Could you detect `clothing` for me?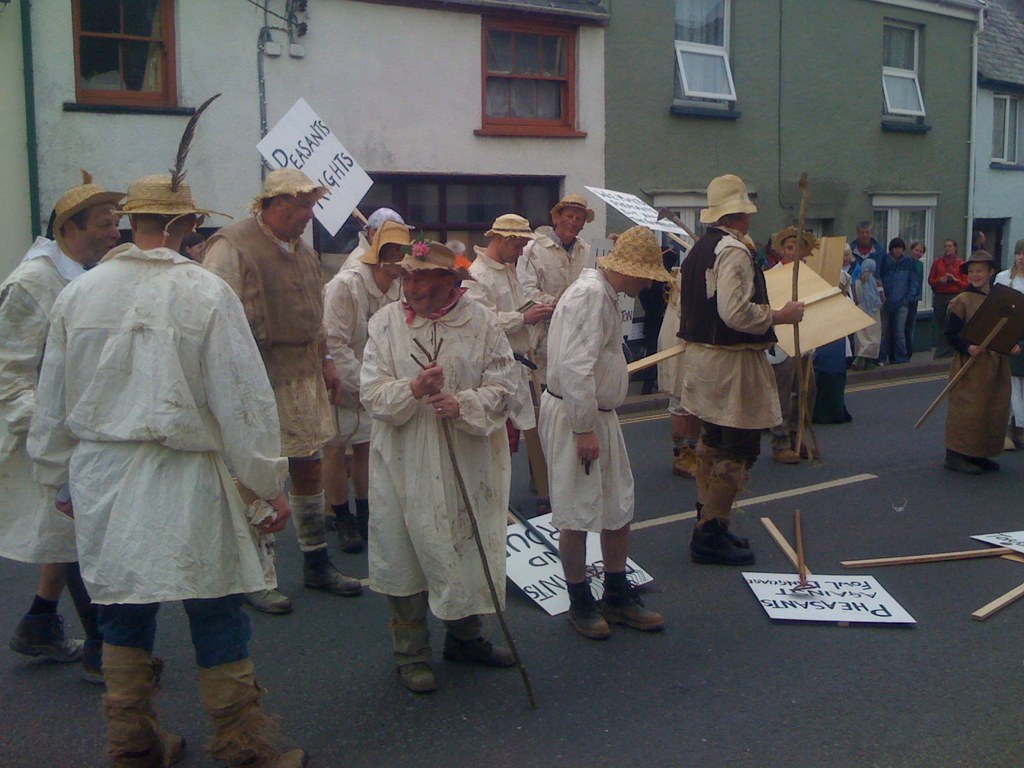
Detection result: <box>337,233,376,273</box>.
